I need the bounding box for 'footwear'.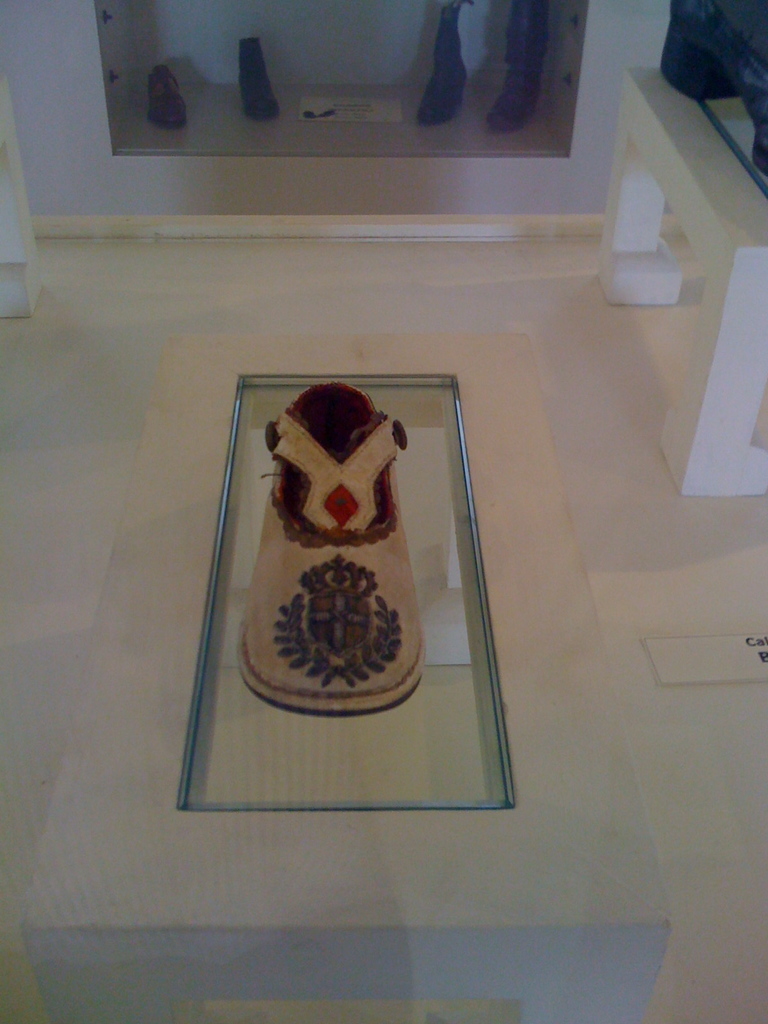
Here it is: [419, 14, 472, 123].
